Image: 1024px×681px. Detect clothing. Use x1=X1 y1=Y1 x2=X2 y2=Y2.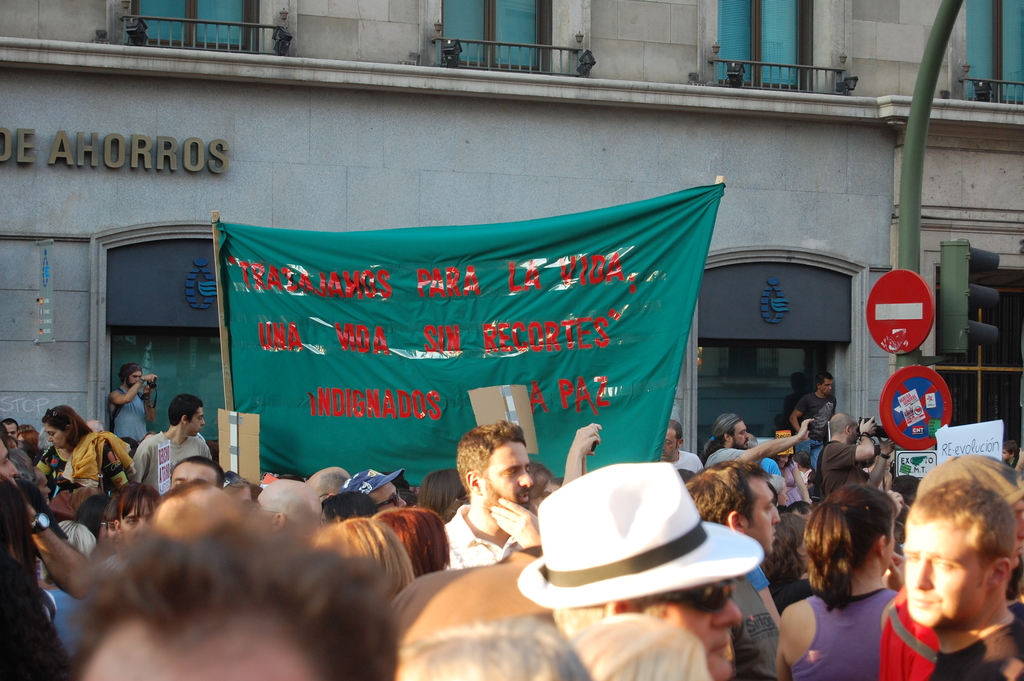
x1=795 y1=395 x2=840 y2=472.
